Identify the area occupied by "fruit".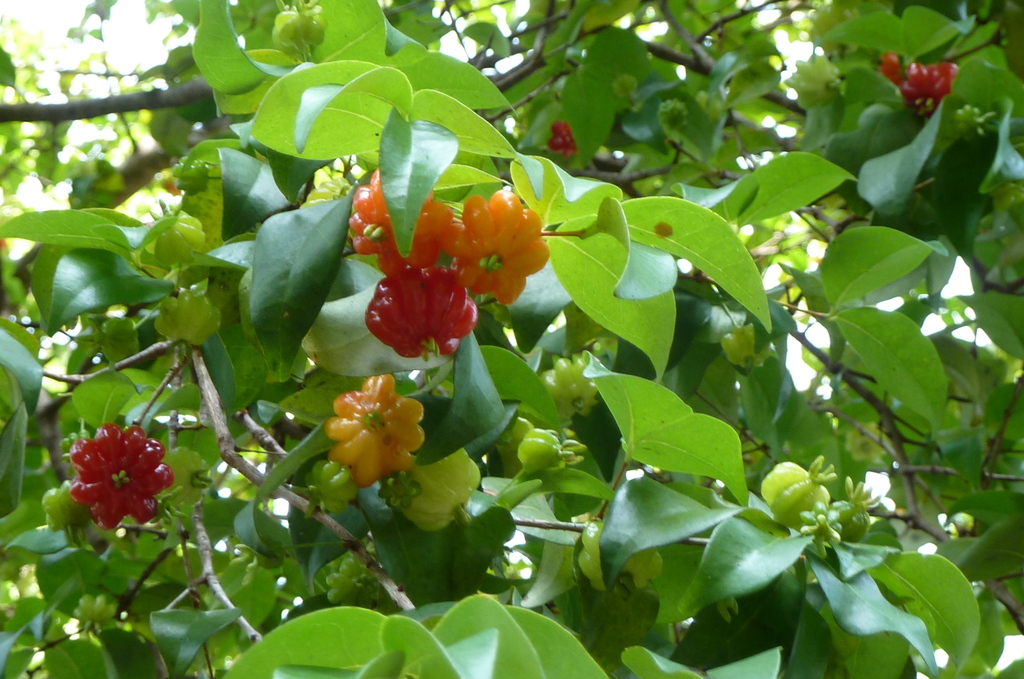
Area: crop(900, 60, 958, 115).
